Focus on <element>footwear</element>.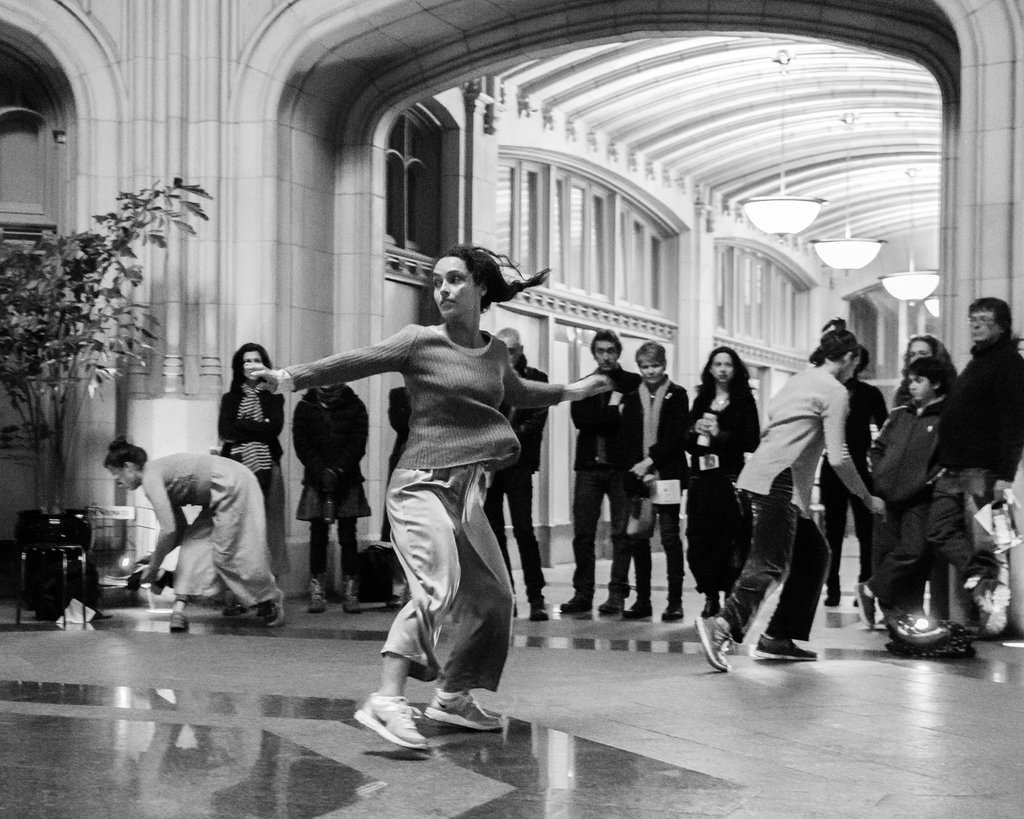
Focused at (698, 601, 719, 620).
